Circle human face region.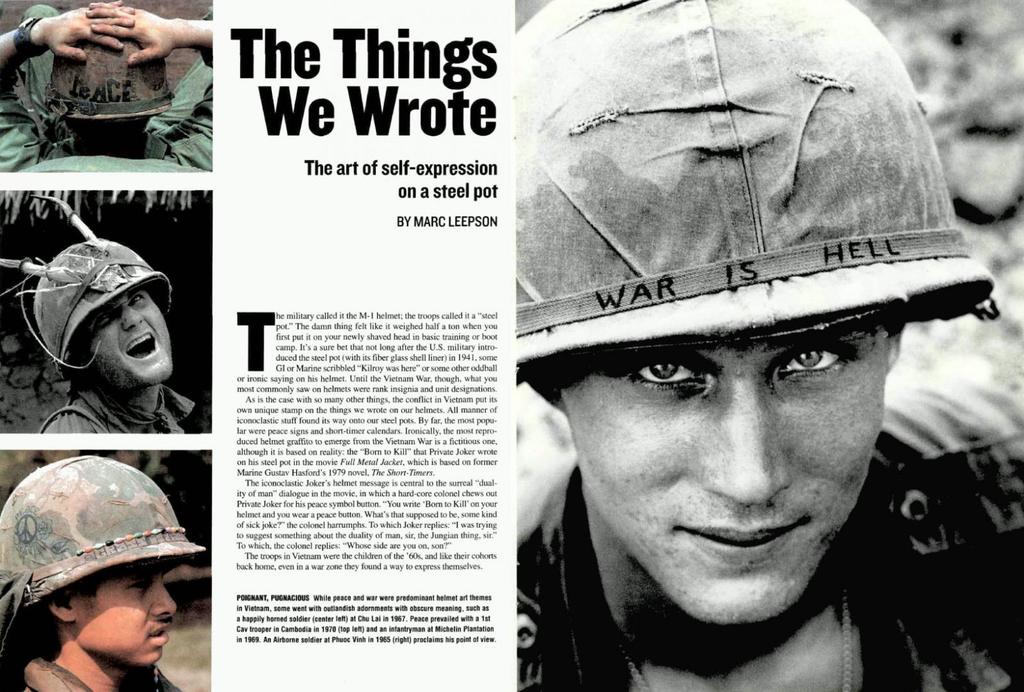
Region: 70, 288, 175, 381.
